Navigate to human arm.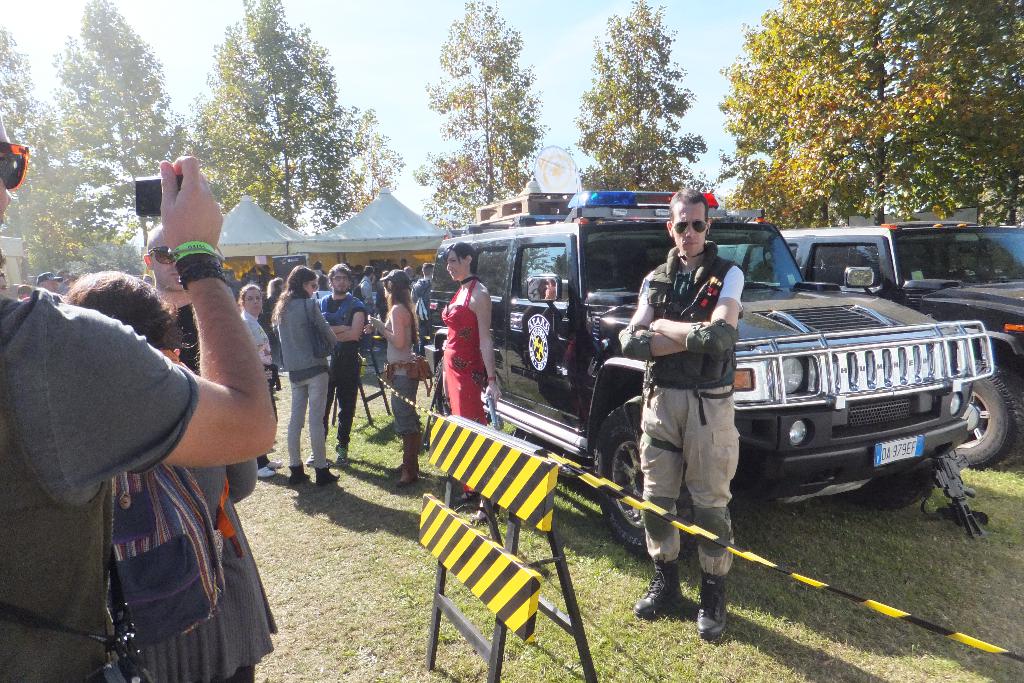
Navigation target: (x1=468, y1=284, x2=508, y2=409).
